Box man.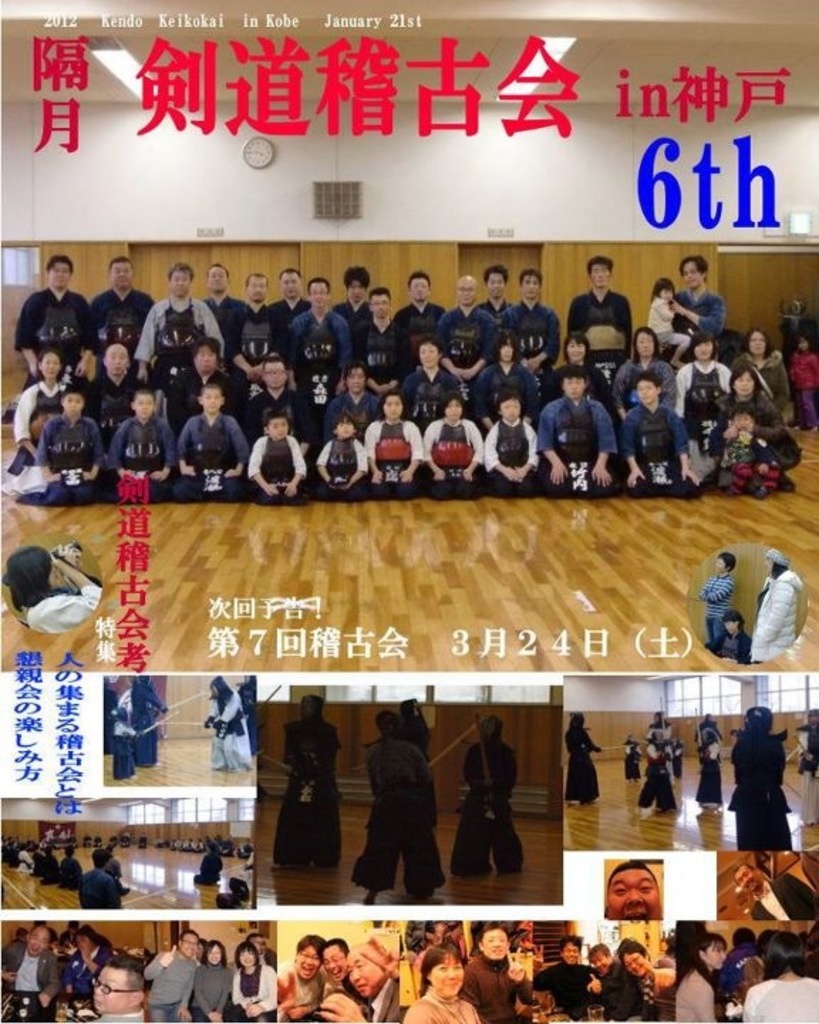
<box>276,277,355,444</box>.
